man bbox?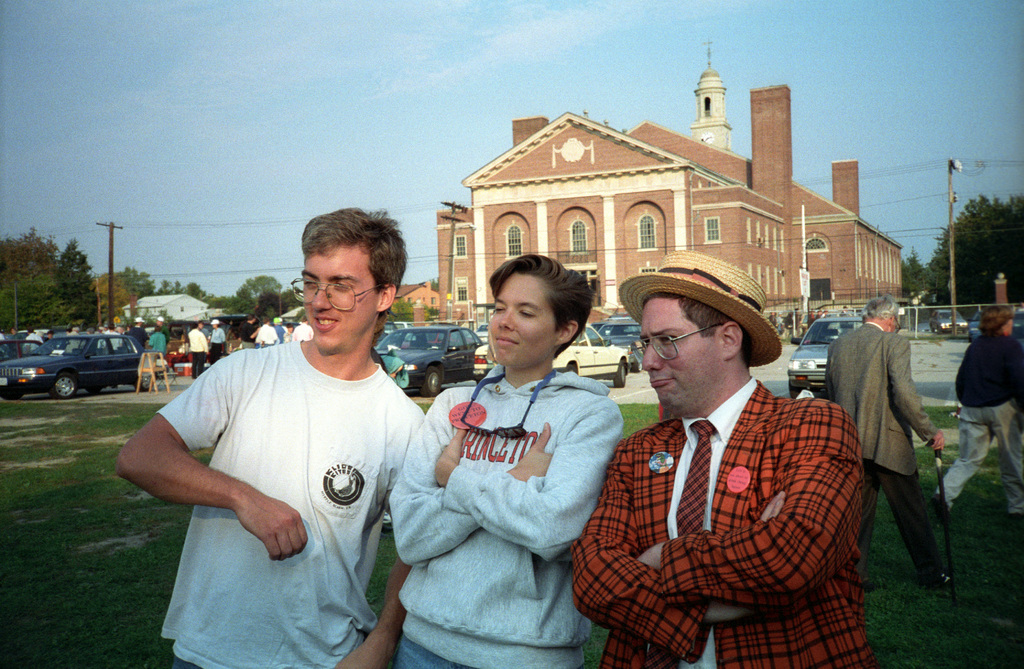
bbox=[824, 296, 964, 587]
